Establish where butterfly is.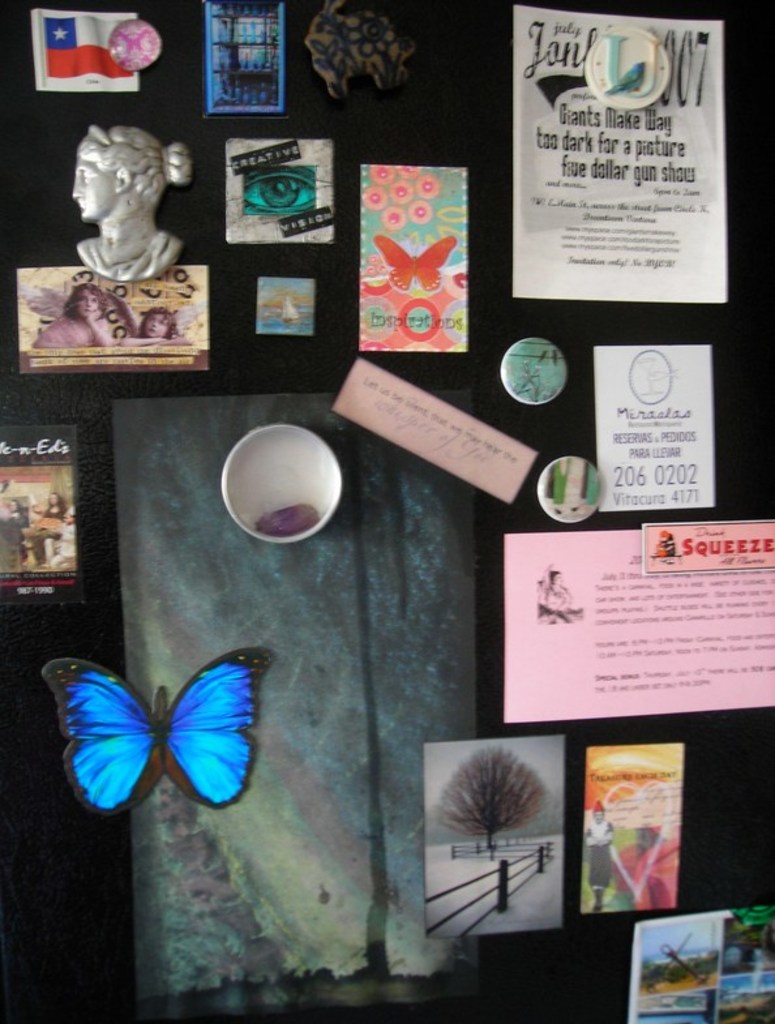
Established at bbox(374, 231, 458, 296).
